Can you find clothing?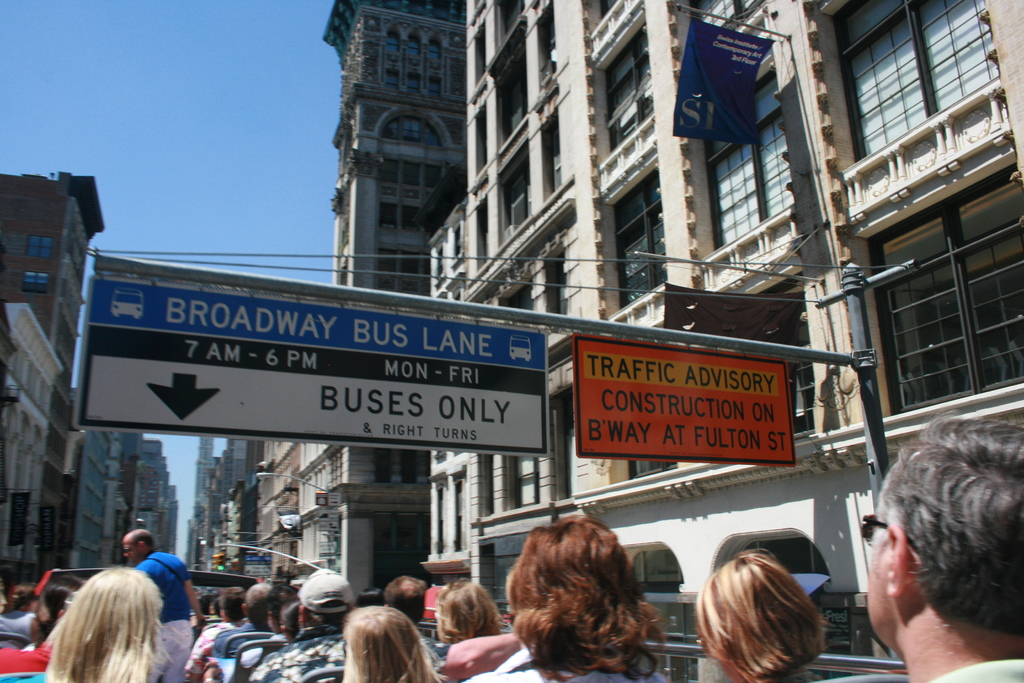
Yes, bounding box: [x1=462, y1=649, x2=668, y2=682].
